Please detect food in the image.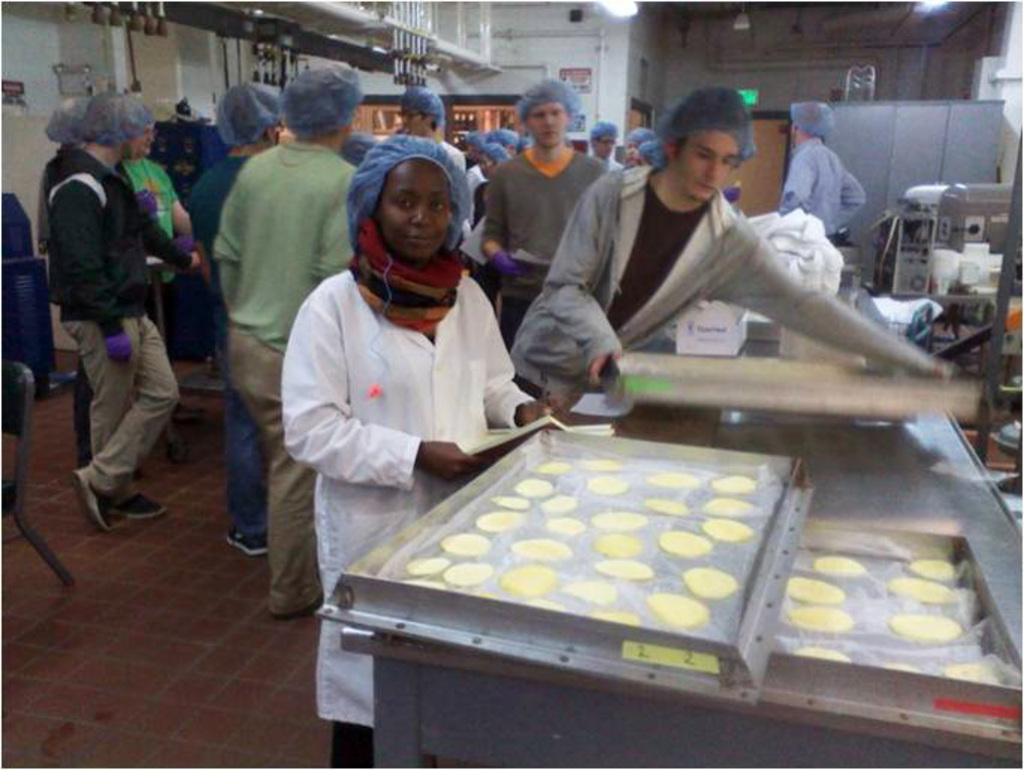
region(885, 610, 966, 643).
